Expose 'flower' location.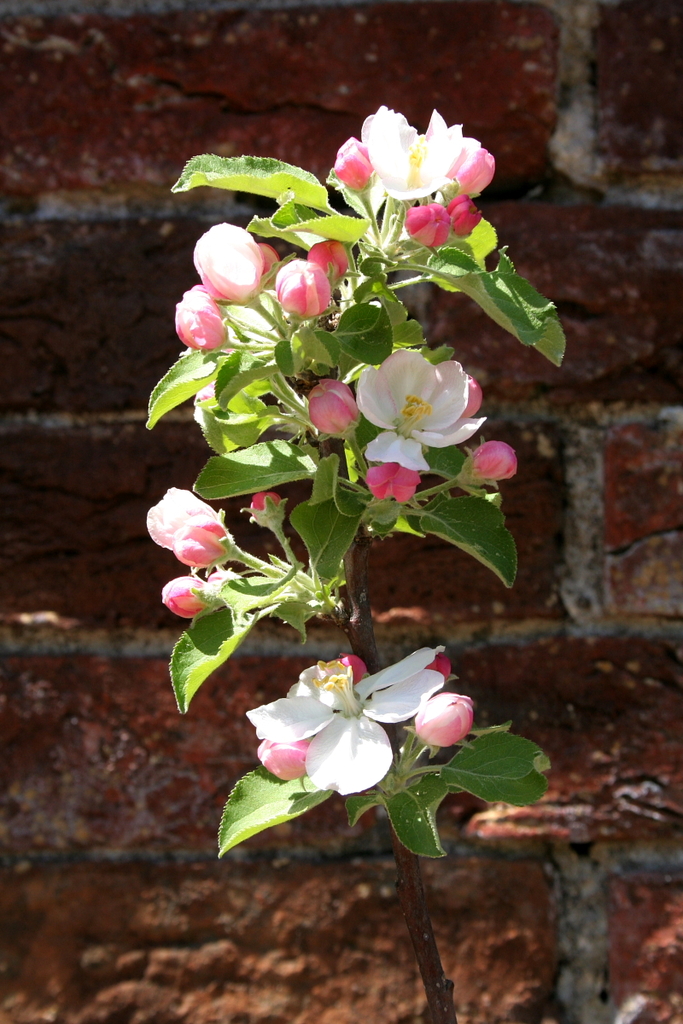
Exposed at <region>359, 95, 466, 205</region>.
